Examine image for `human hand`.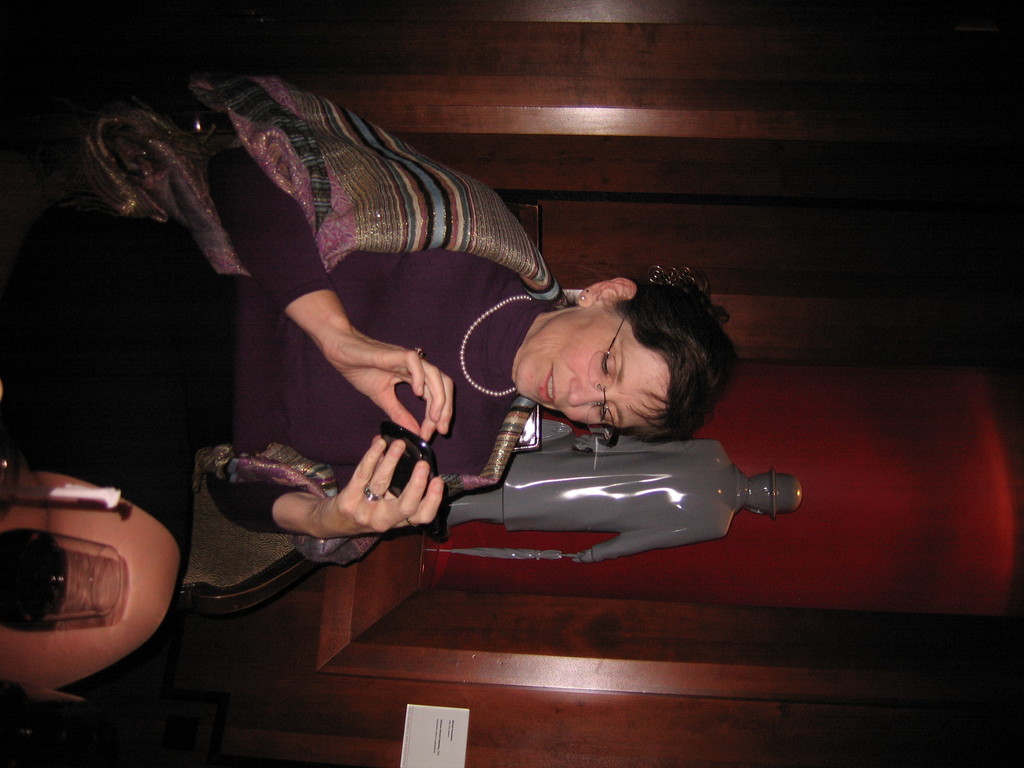
Examination result: [317, 440, 444, 540].
